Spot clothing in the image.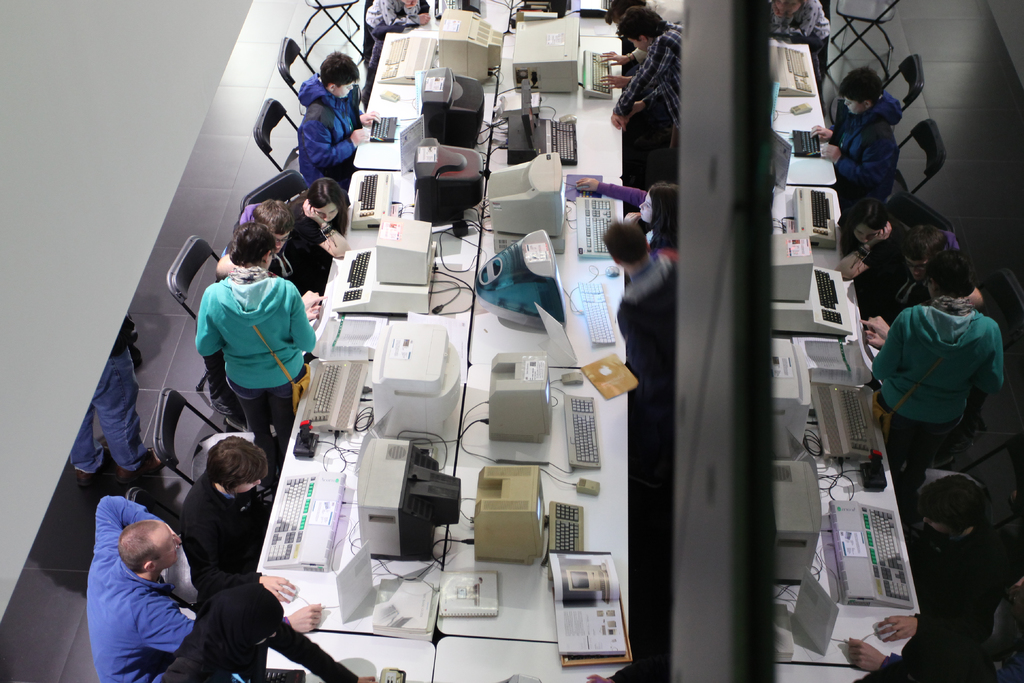
clothing found at {"x1": 62, "y1": 314, "x2": 149, "y2": 472}.
